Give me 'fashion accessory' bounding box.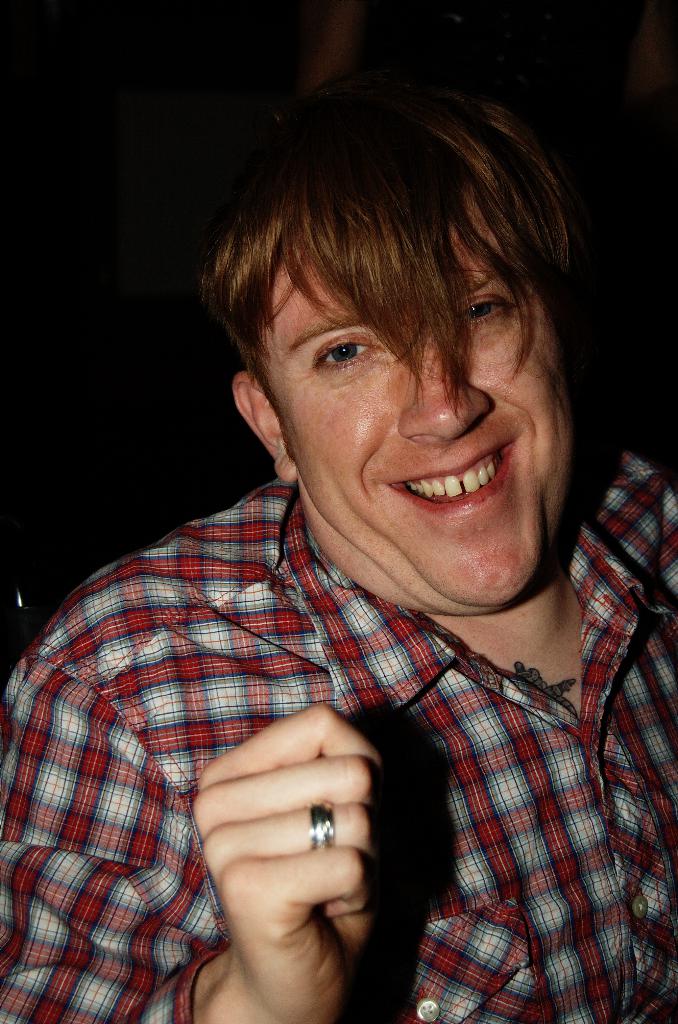
x1=315 y1=802 x2=336 y2=854.
